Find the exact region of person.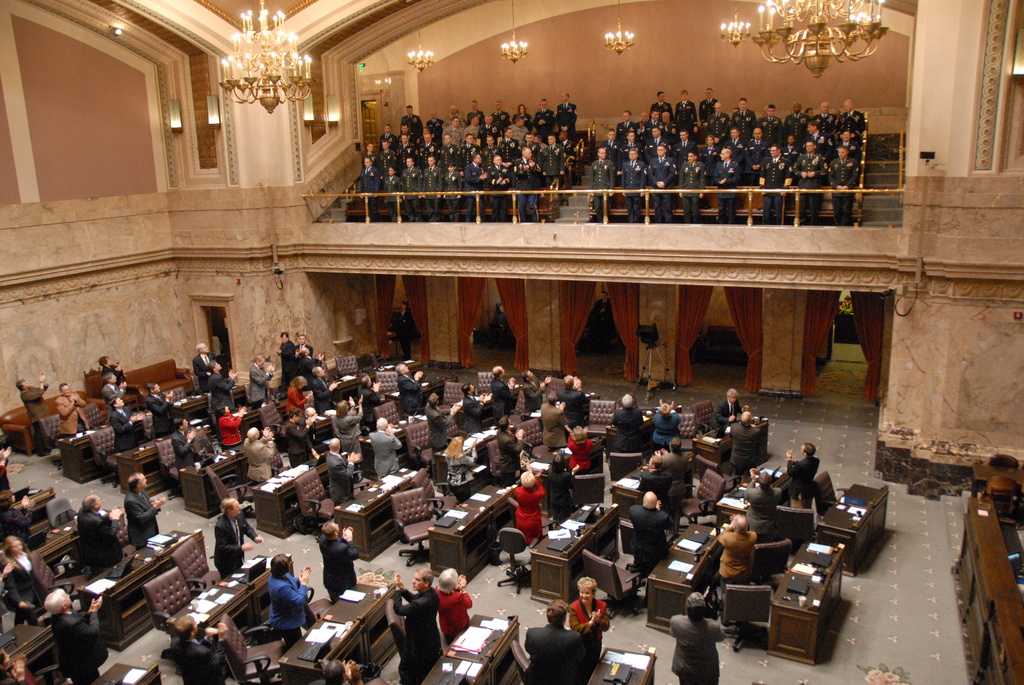
Exact region: rect(244, 424, 271, 489).
